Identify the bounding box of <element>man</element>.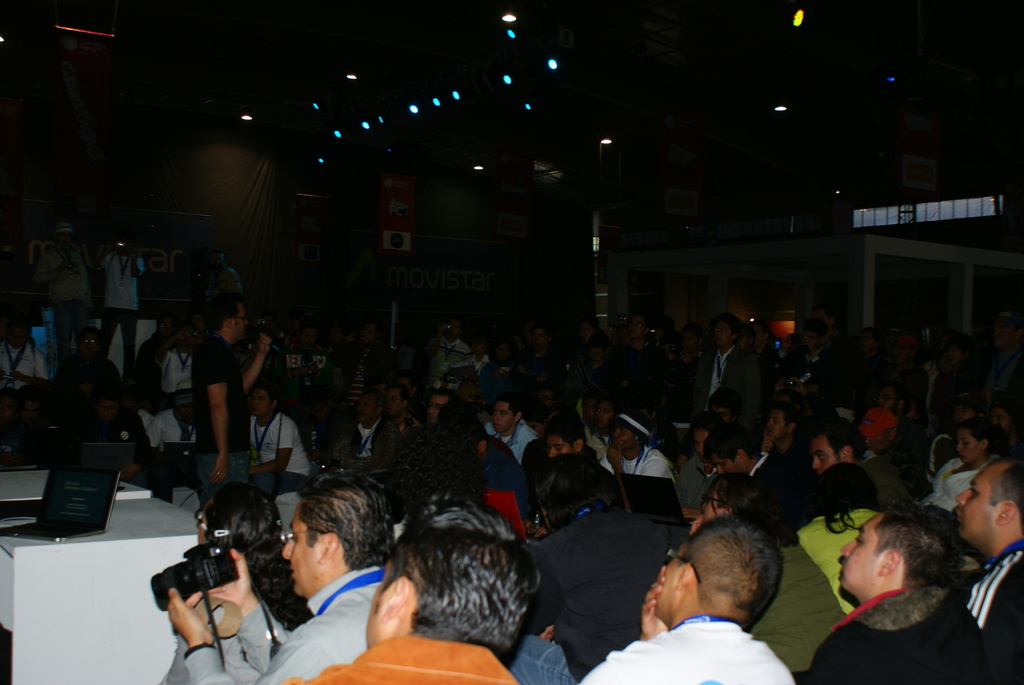
region(707, 428, 781, 484).
